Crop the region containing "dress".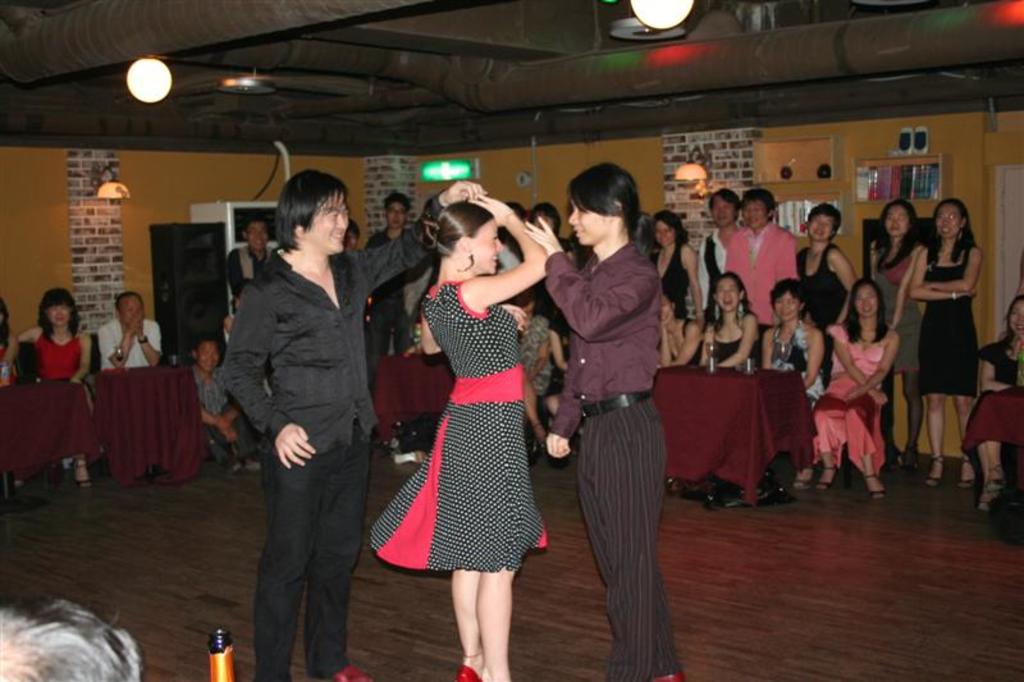
Crop region: select_region(799, 244, 845, 349).
